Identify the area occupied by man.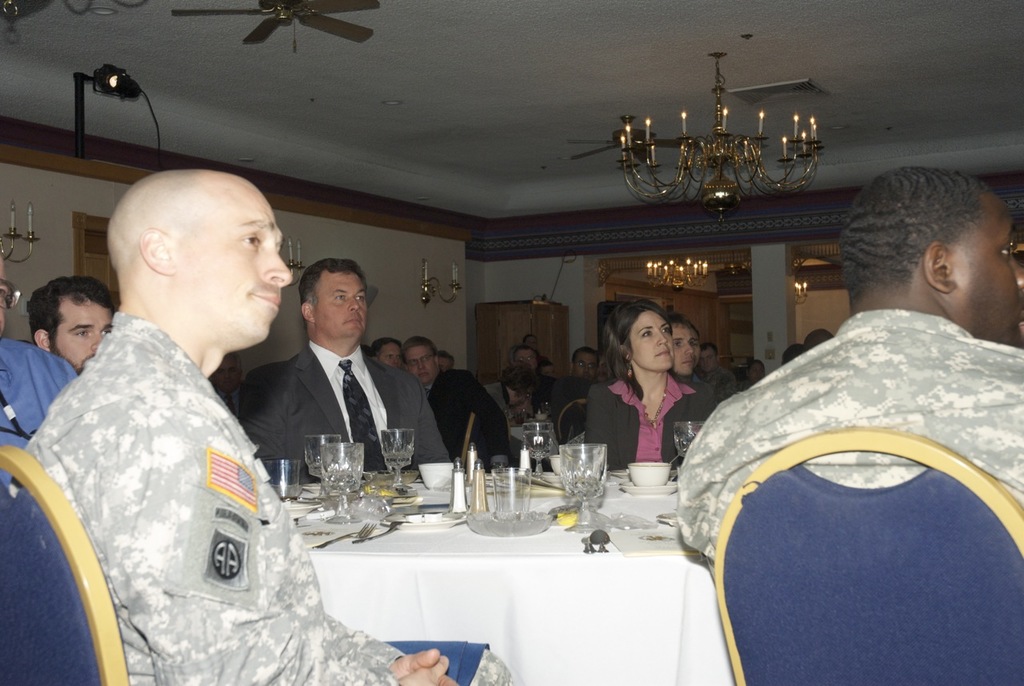
Area: (left=672, top=168, right=1023, bottom=580).
